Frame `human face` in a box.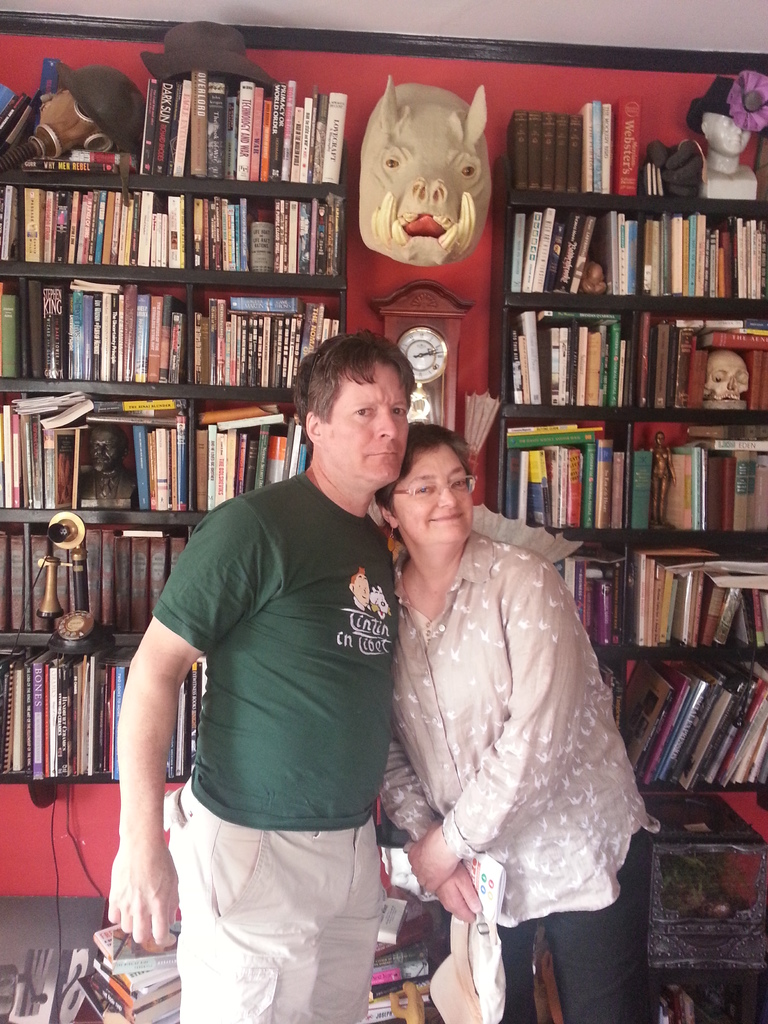
{"left": 323, "top": 359, "right": 407, "bottom": 488}.
